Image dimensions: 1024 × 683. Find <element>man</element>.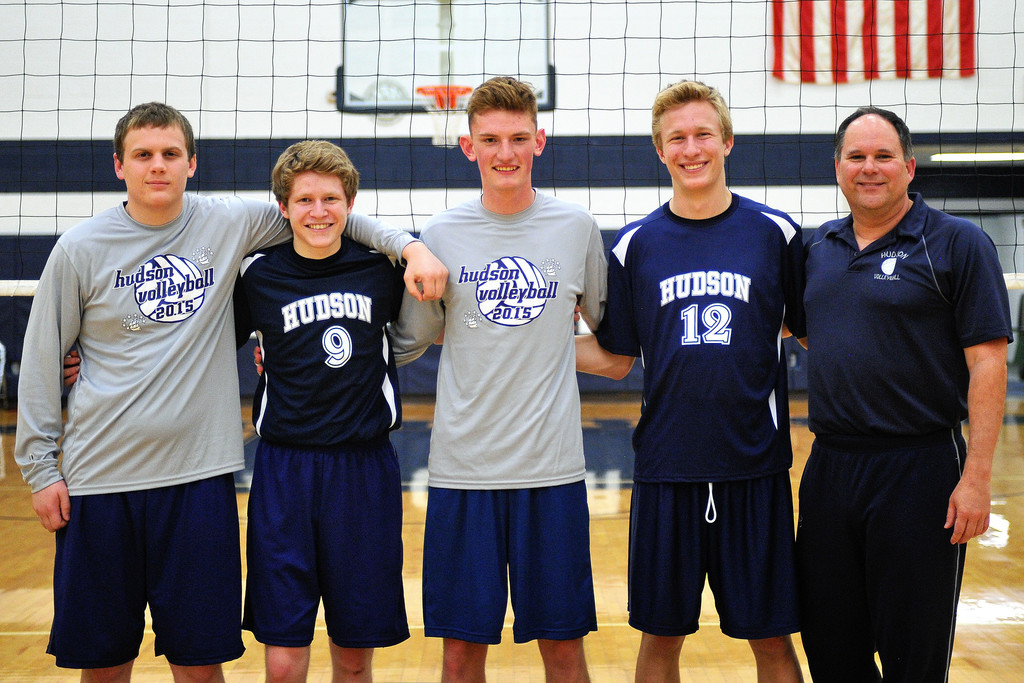
left=63, top=138, right=445, bottom=682.
